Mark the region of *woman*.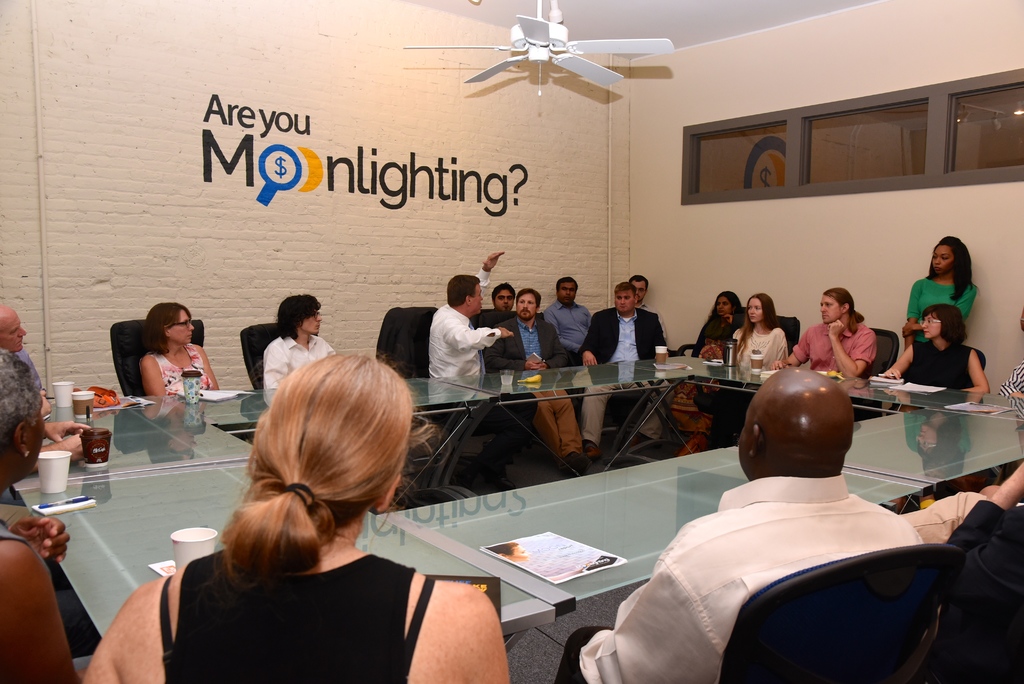
Region: (x1=729, y1=295, x2=787, y2=373).
